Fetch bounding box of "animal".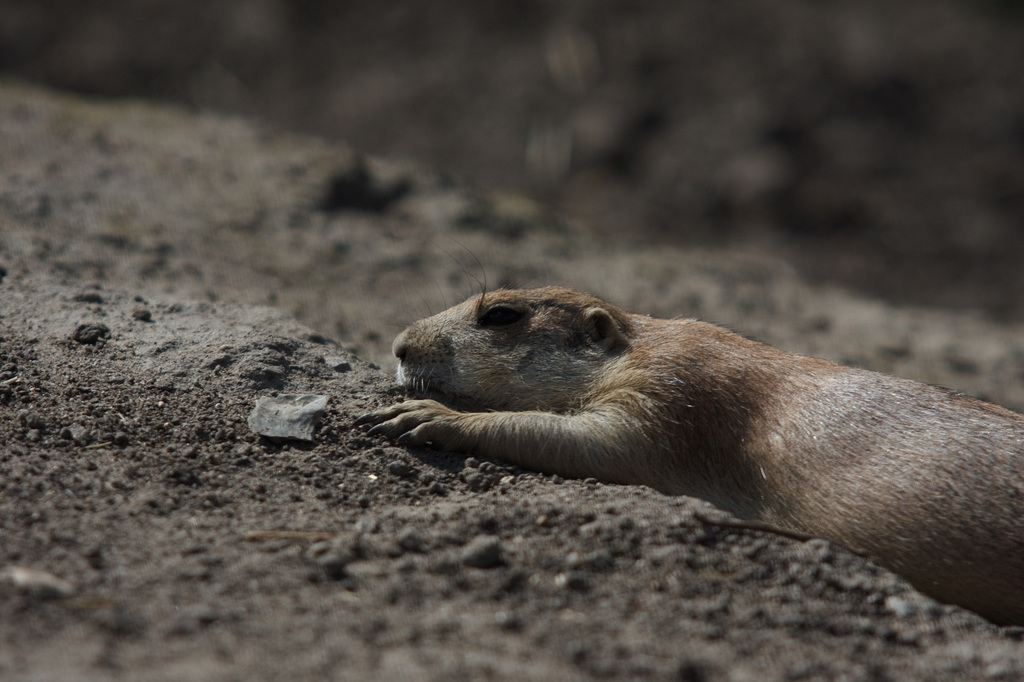
Bbox: rect(348, 239, 1023, 627).
